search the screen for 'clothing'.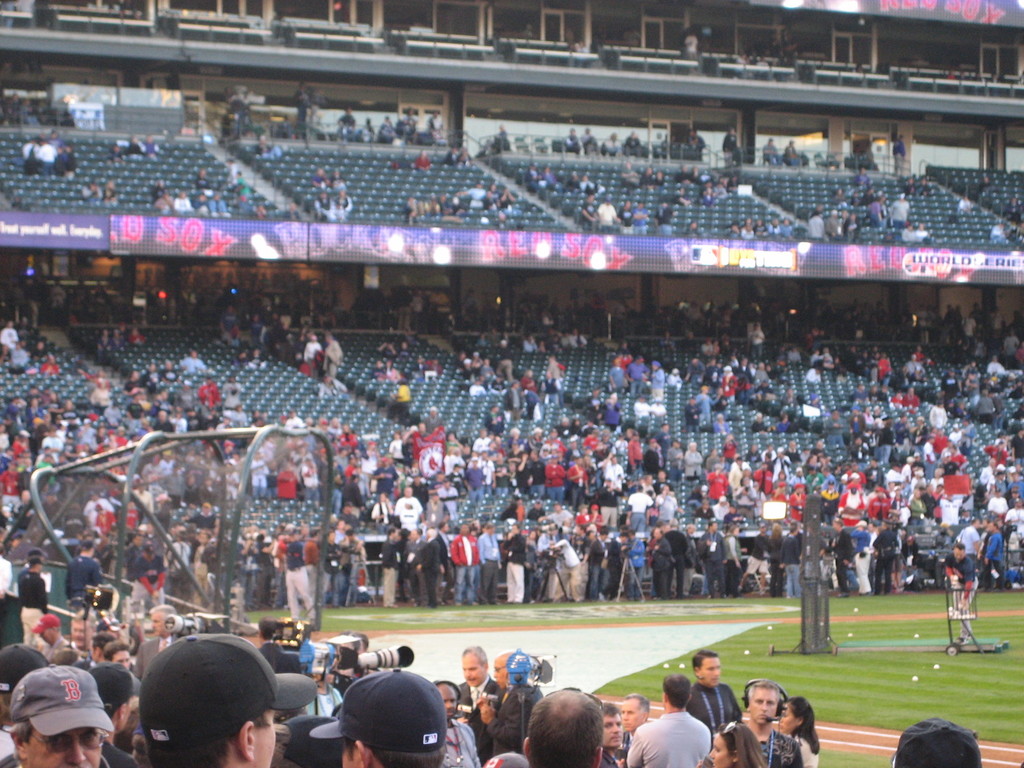
Found at [left=310, top=199, right=340, bottom=234].
